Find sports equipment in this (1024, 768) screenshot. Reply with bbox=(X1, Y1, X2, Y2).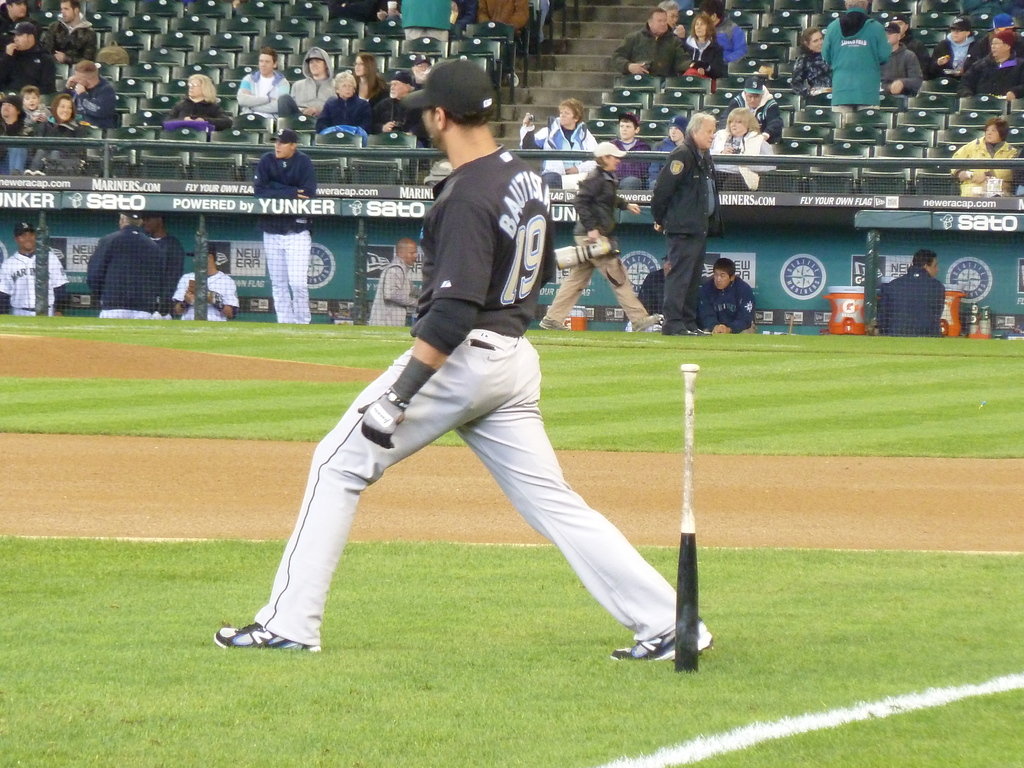
bbox=(355, 383, 419, 447).
